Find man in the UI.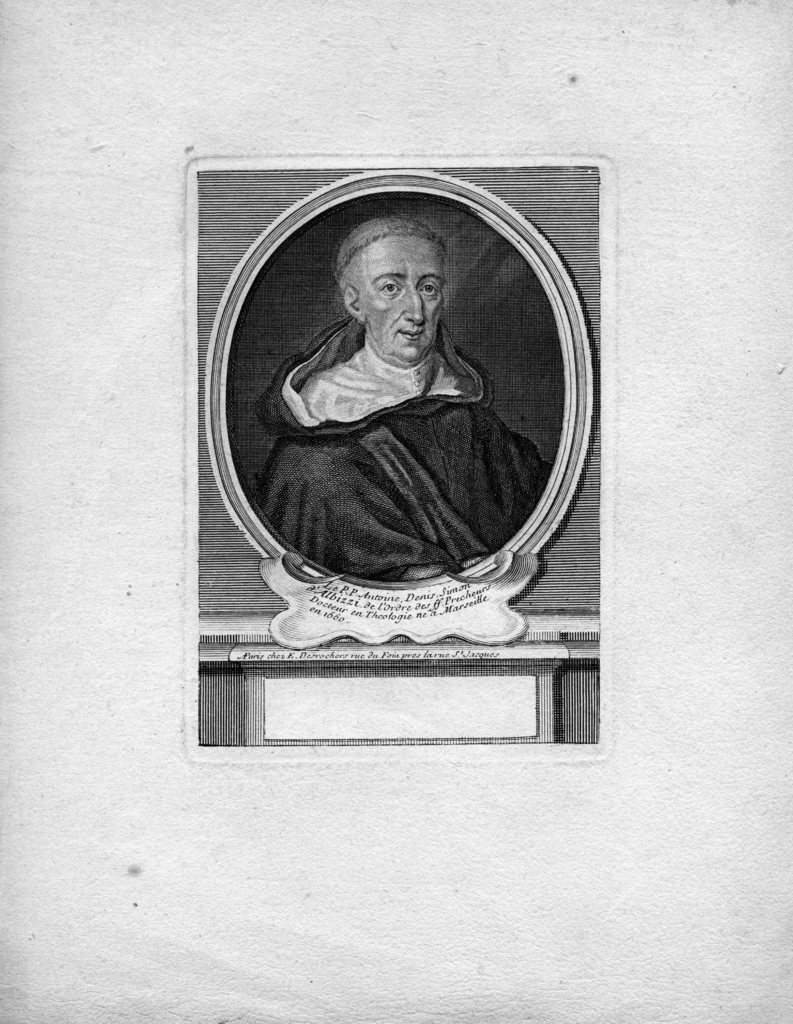
UI element at left=273, top=236, right=513, bottom=540.
